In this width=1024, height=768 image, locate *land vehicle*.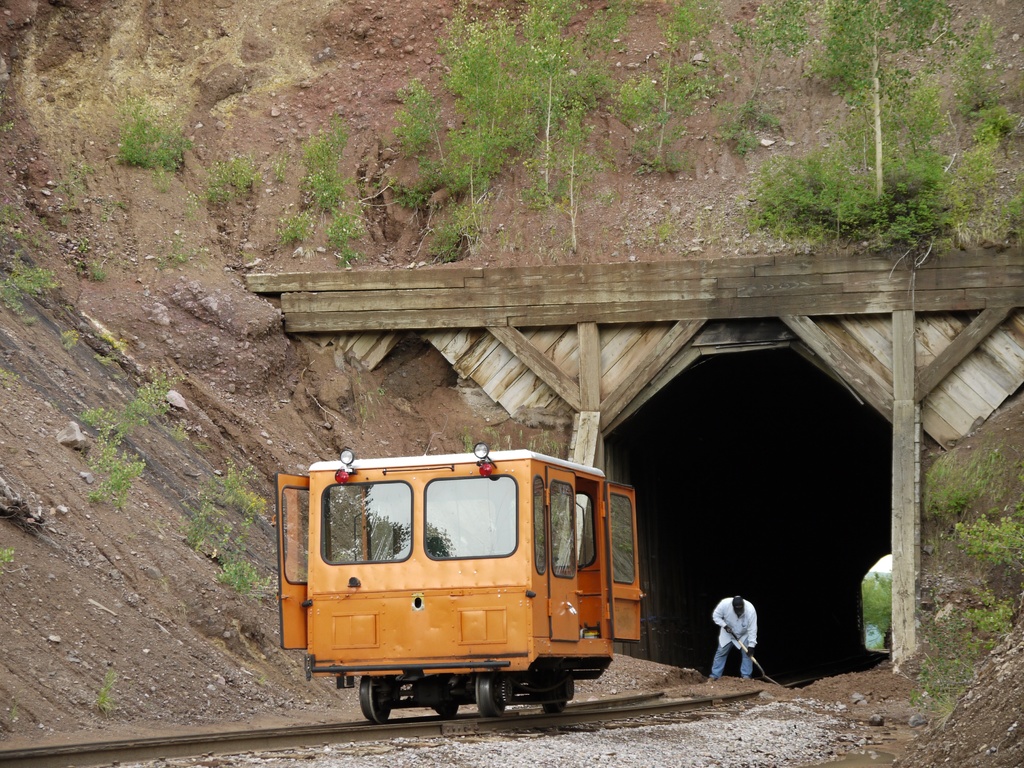
Bounding box: (left=273, top=445, right=639, bottom=730).
